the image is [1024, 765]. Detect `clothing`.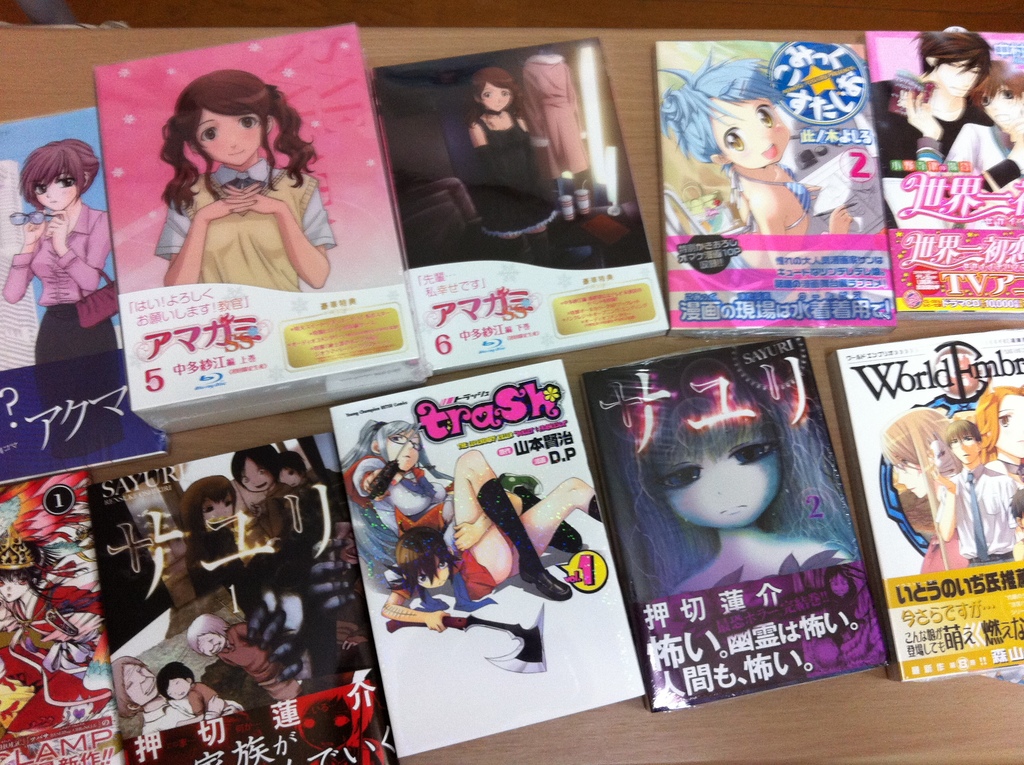
Detection: [x1=186, y1=529, x2=243, y2=599].
